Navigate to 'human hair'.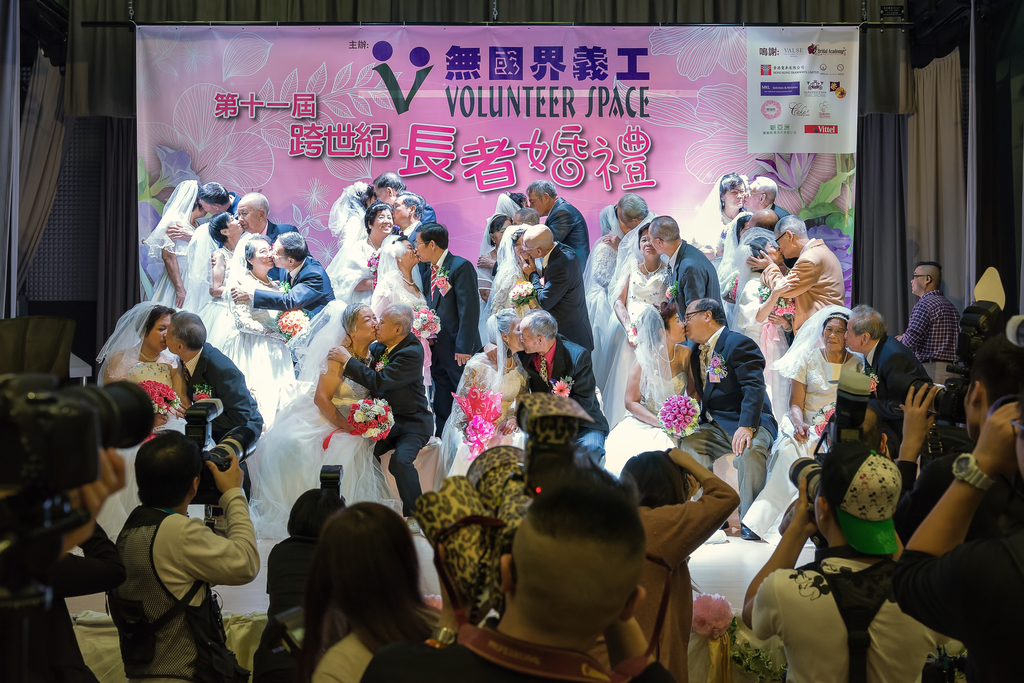
Navigation target: BBox(134, 306, 175, 339).
